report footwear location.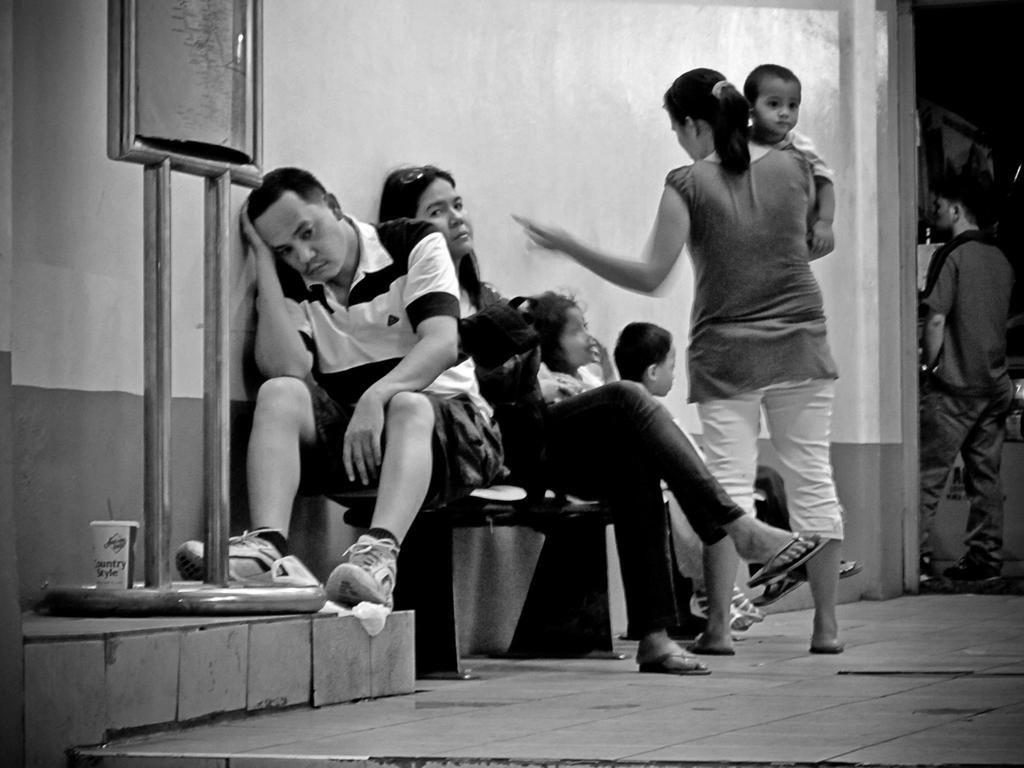
Report: 918:549:948:591.
